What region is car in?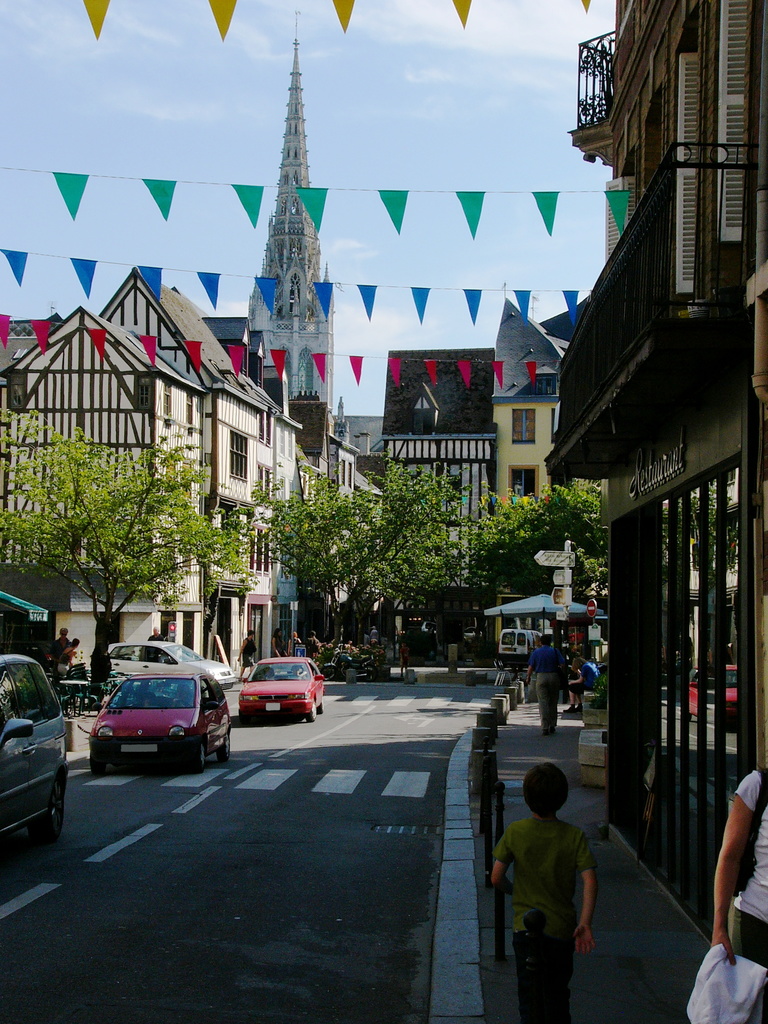
crop(0, 659, 79, 858).
